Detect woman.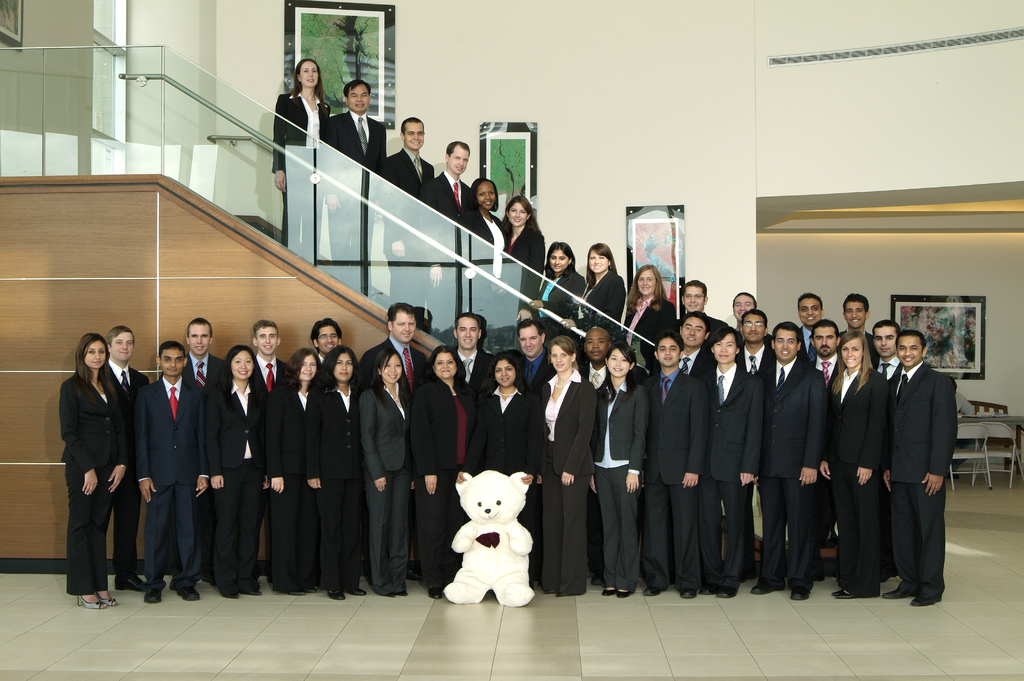
Detected at (501, 195, 548, 330).
